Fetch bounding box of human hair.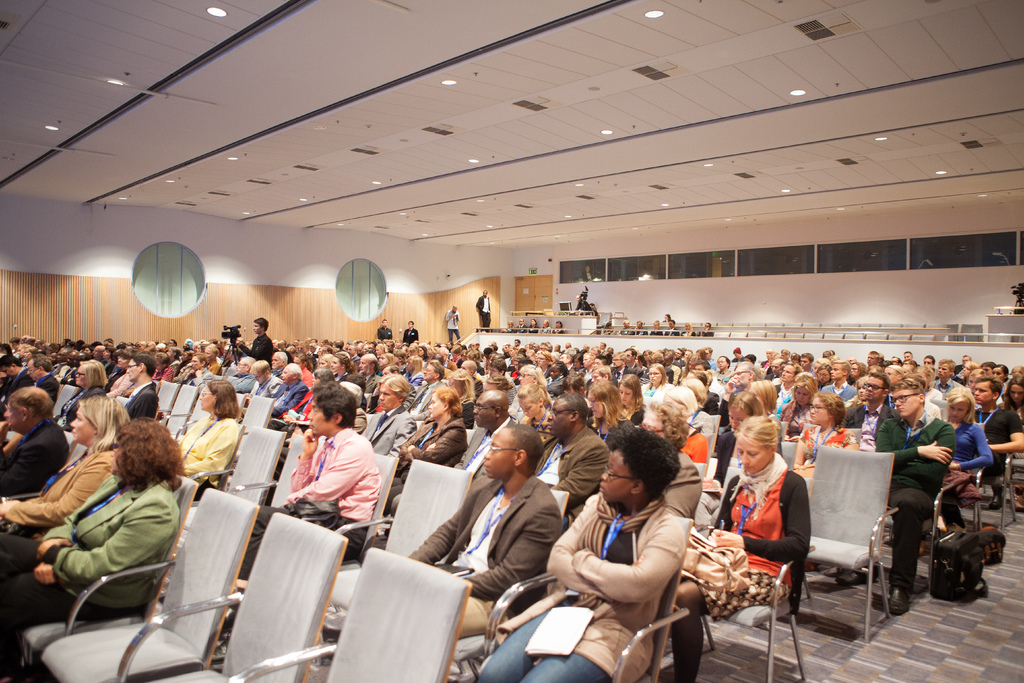
Bbox: locate(892, 355, 900, 361).
